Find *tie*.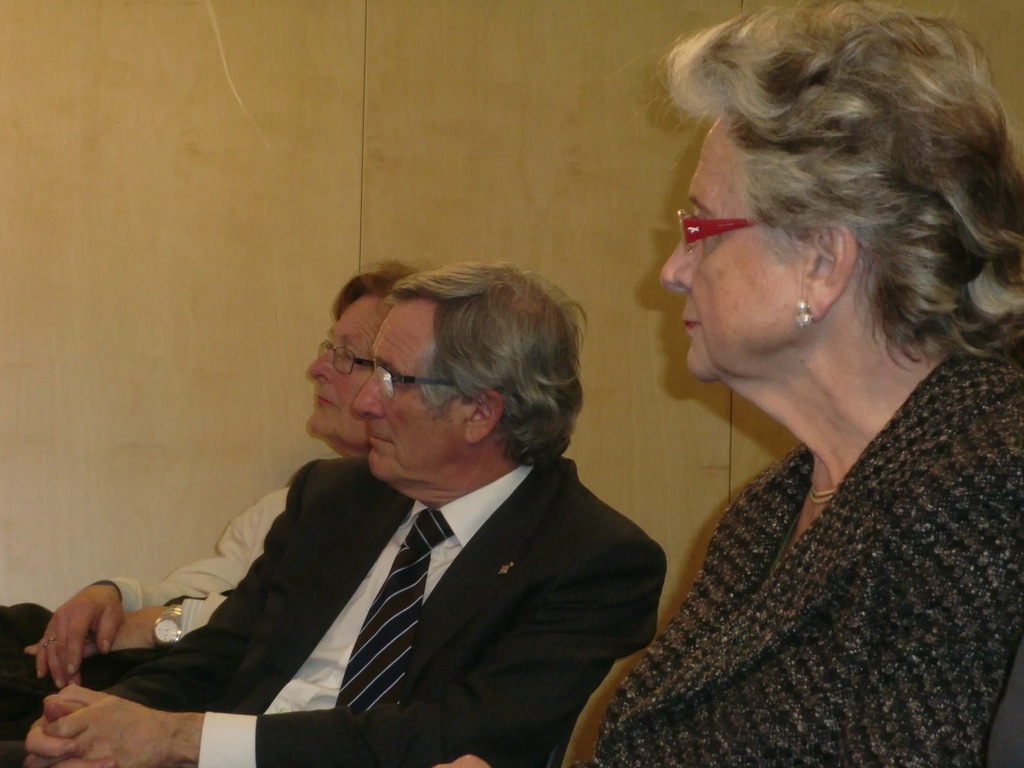
select_region(335, 505, 455, 707).
